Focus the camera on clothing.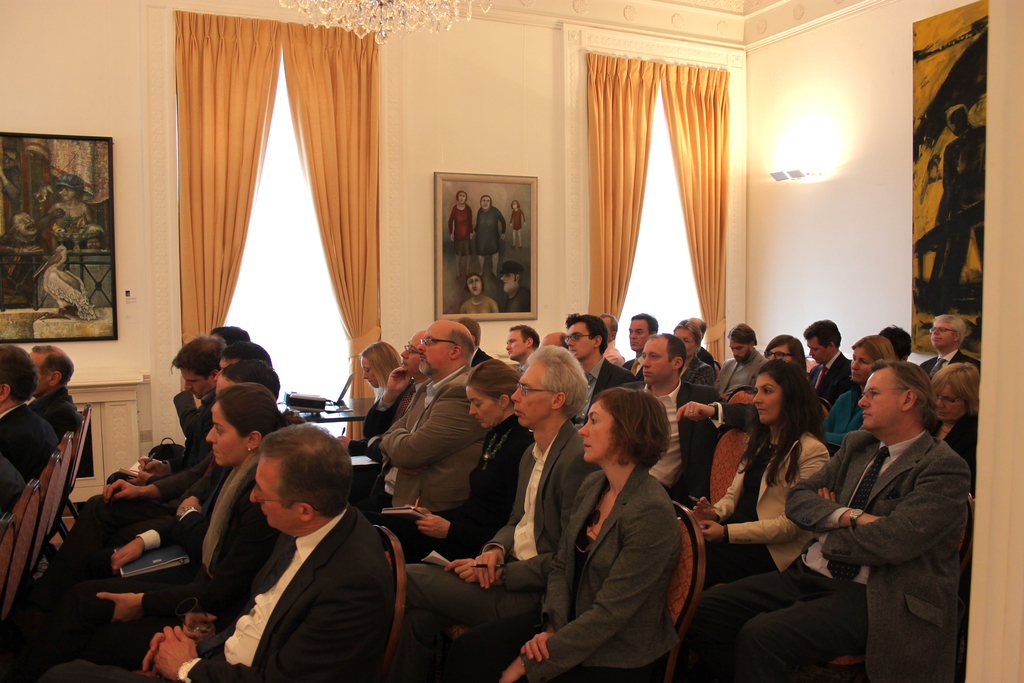
Focus region: crop(133, 461, 276, 625).
